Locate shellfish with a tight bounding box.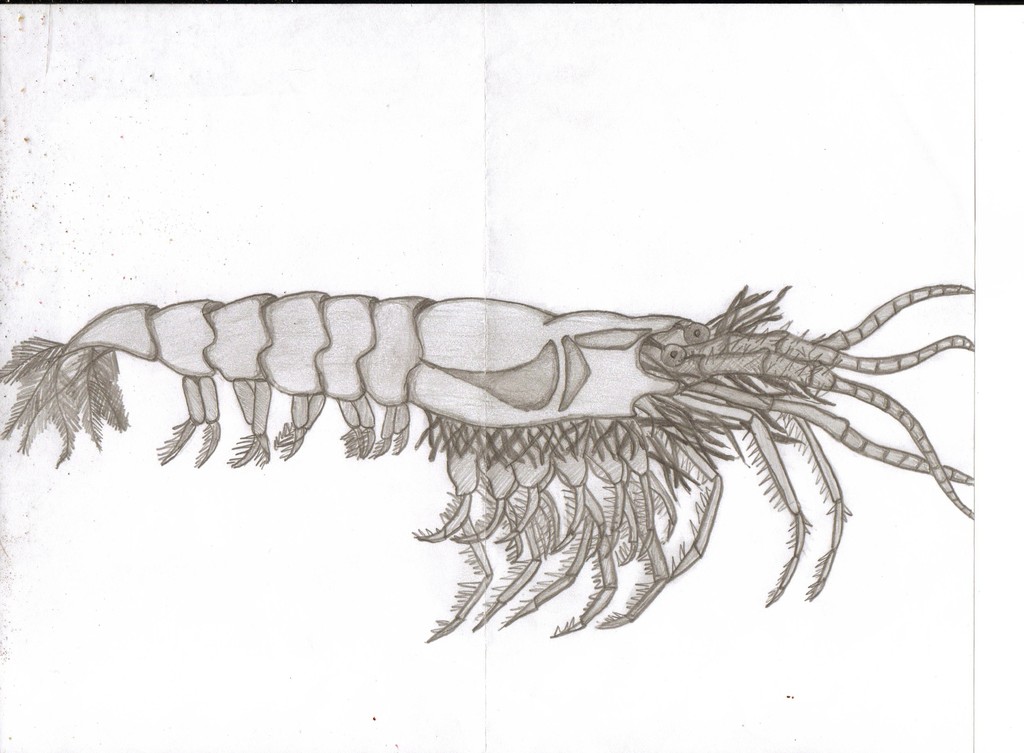
(left=0, top=279, right=975, bottom=642).
